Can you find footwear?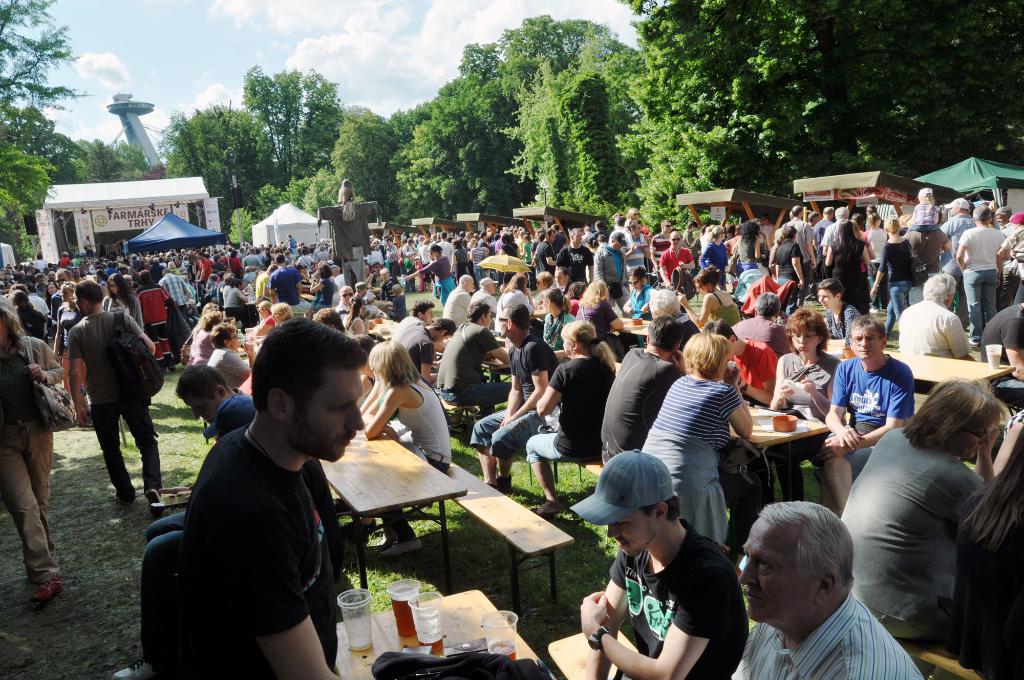
Yes, bounding box: 145,487,168,520.
